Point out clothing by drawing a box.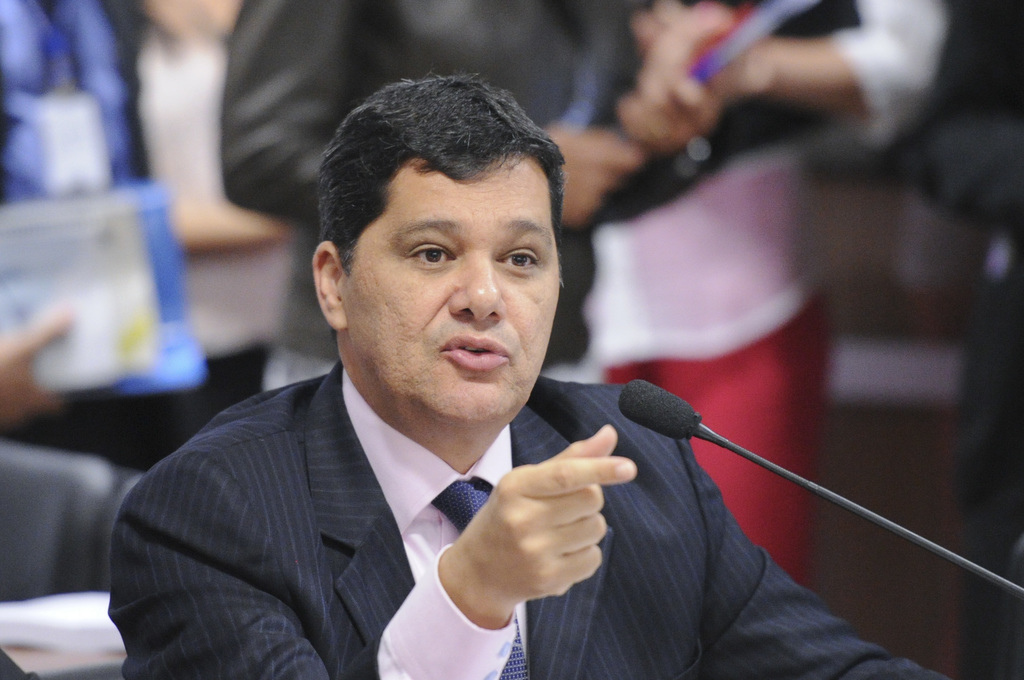
locate(215, 0, 637, 393).
